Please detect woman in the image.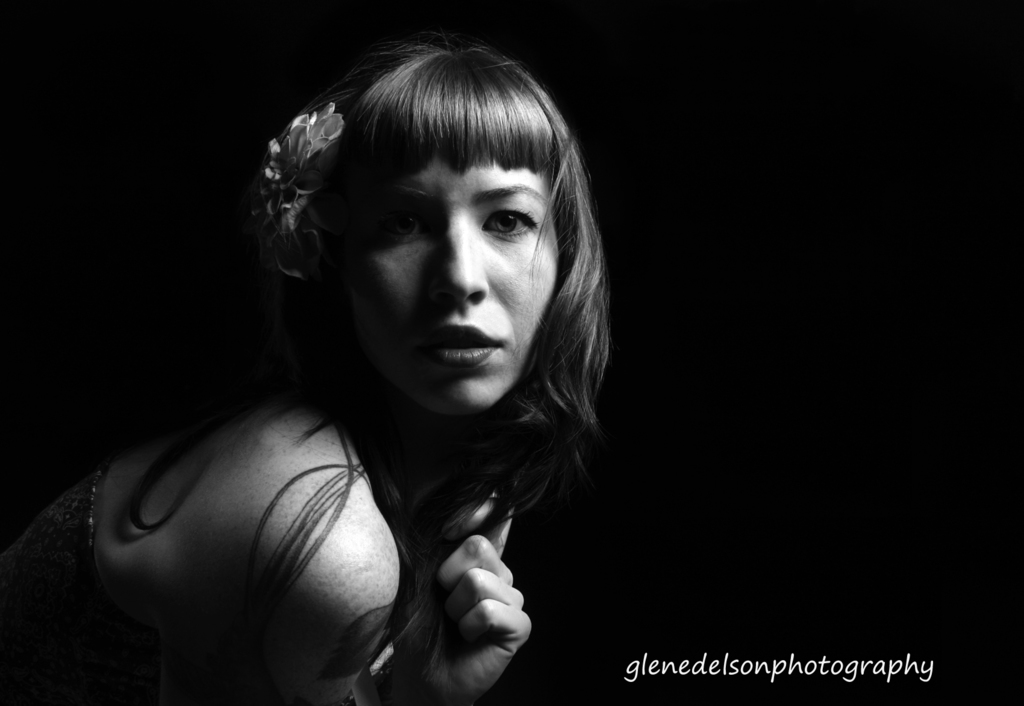
locate(73, 2, 662, 705).
